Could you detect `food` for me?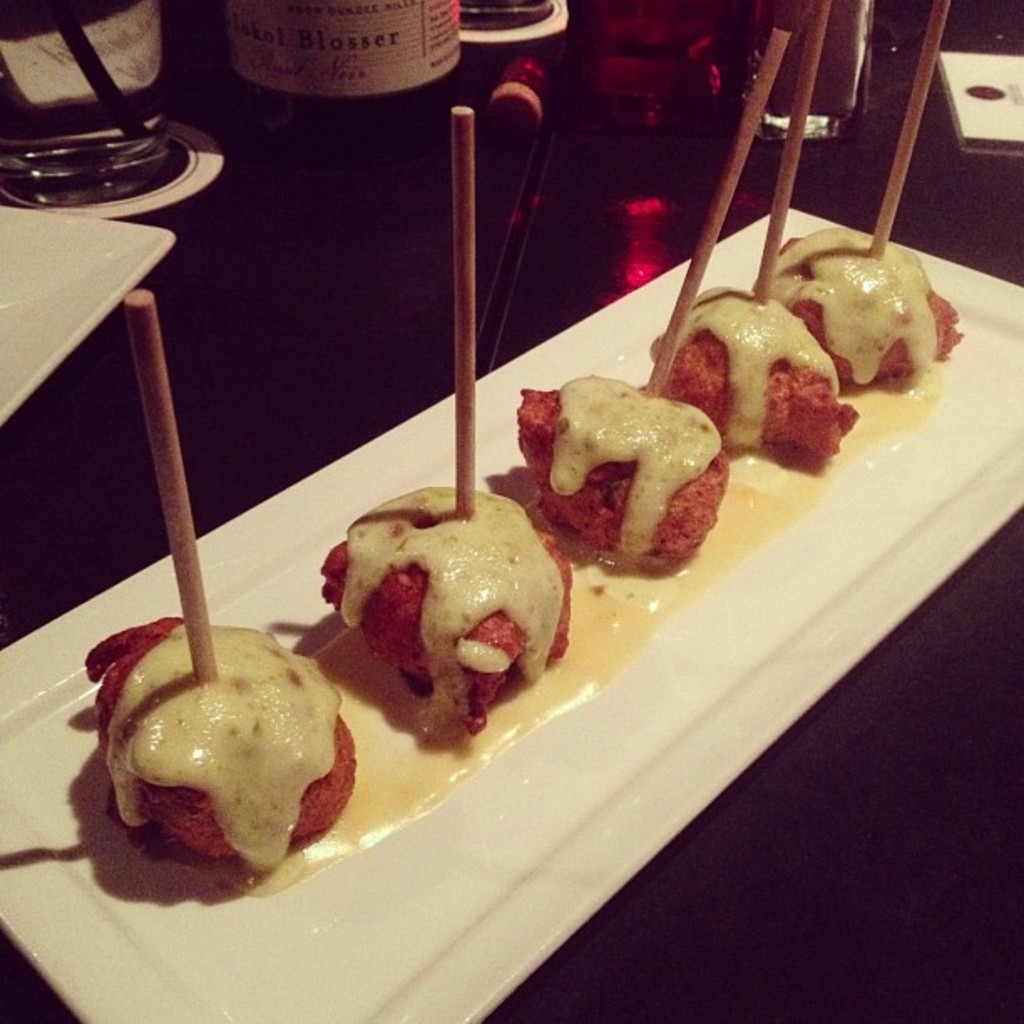
Detection result: [x1=771, y1=228, x2=957, y2=380].
